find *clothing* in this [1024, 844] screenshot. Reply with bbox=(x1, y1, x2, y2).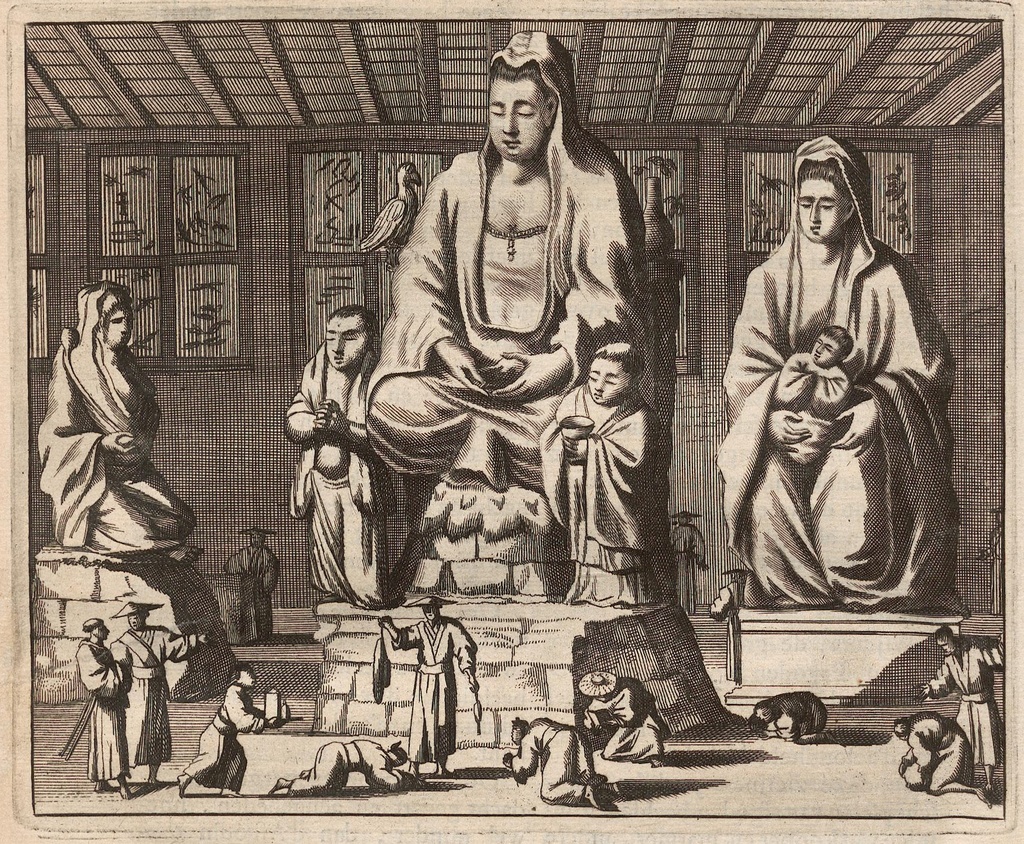
bbox=(28, 285, 197, 555).
